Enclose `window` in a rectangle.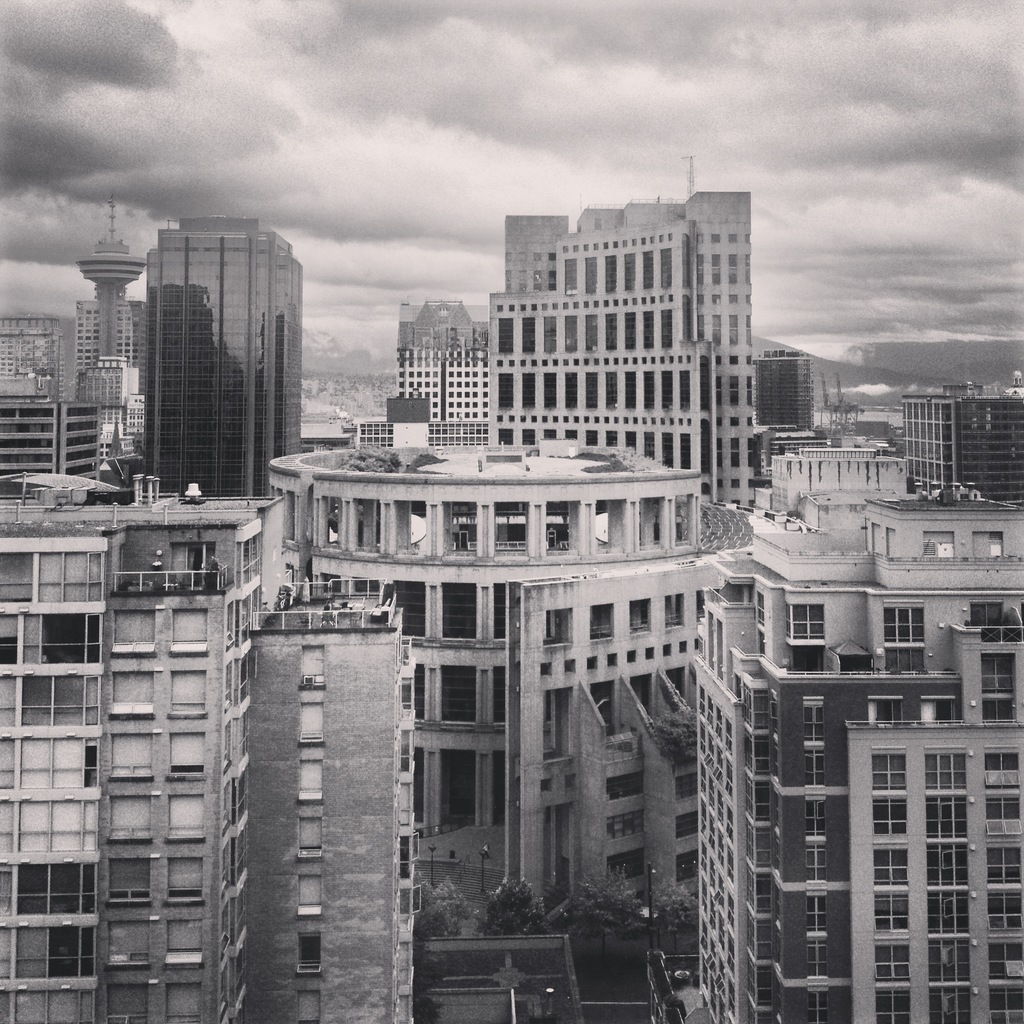
[x1=644, y1=372, x2=660, y2=412].
